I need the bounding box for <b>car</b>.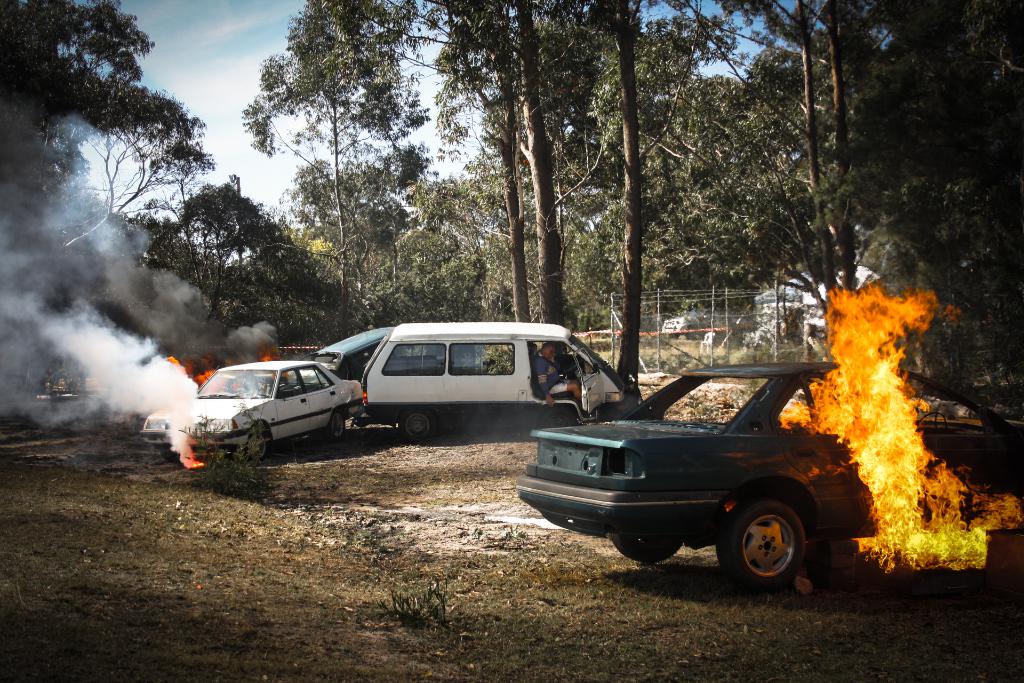
Here it is: rect(516, 362, 1023, 592).
